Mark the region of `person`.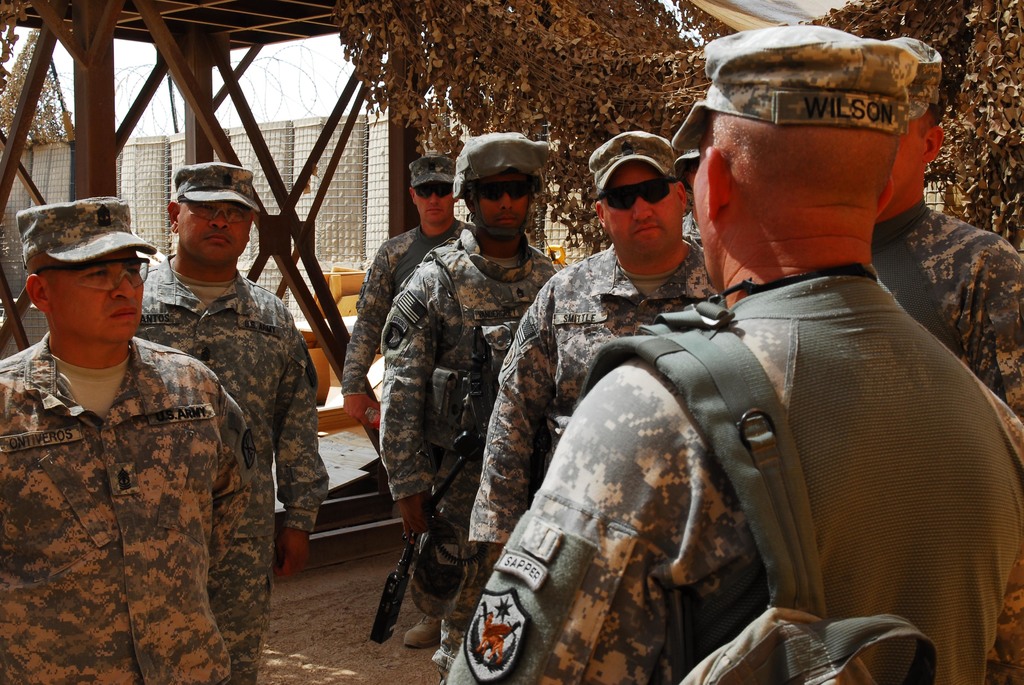
Region: [465, 130, 722, 551].
